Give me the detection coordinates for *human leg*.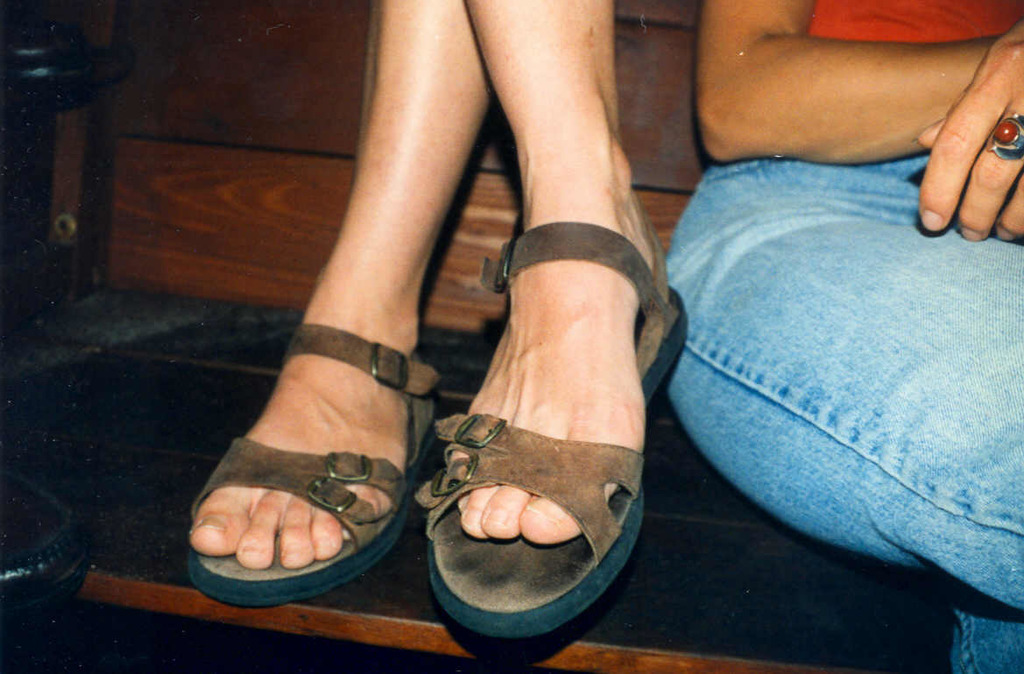
l=948, t=588, r=1023, b=671.
